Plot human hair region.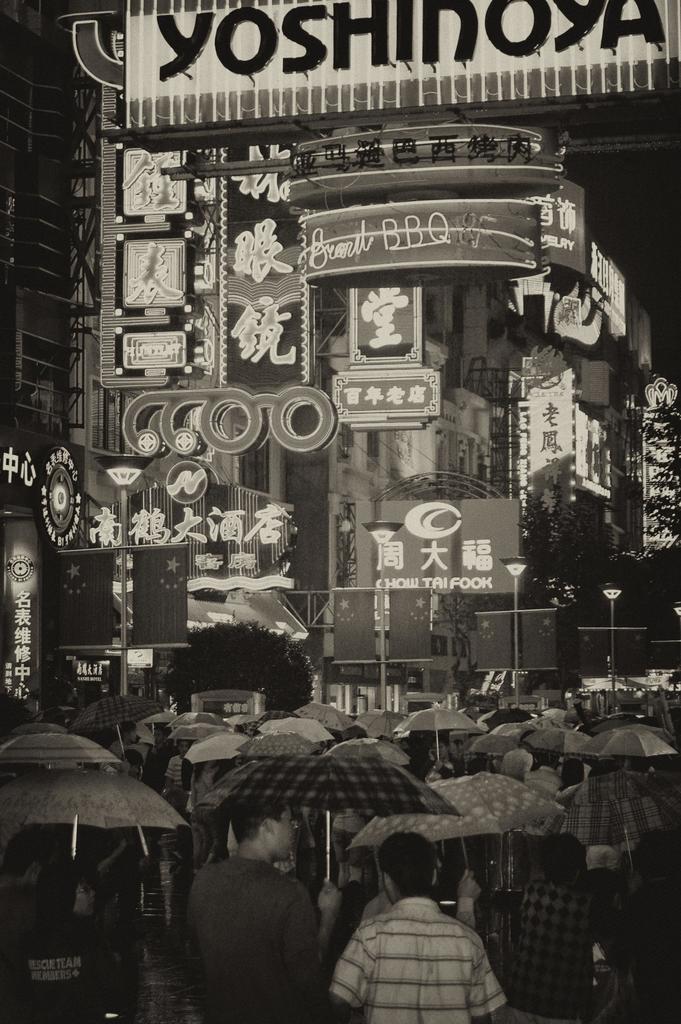
Plotted at box(540, 828, 588, 888).
